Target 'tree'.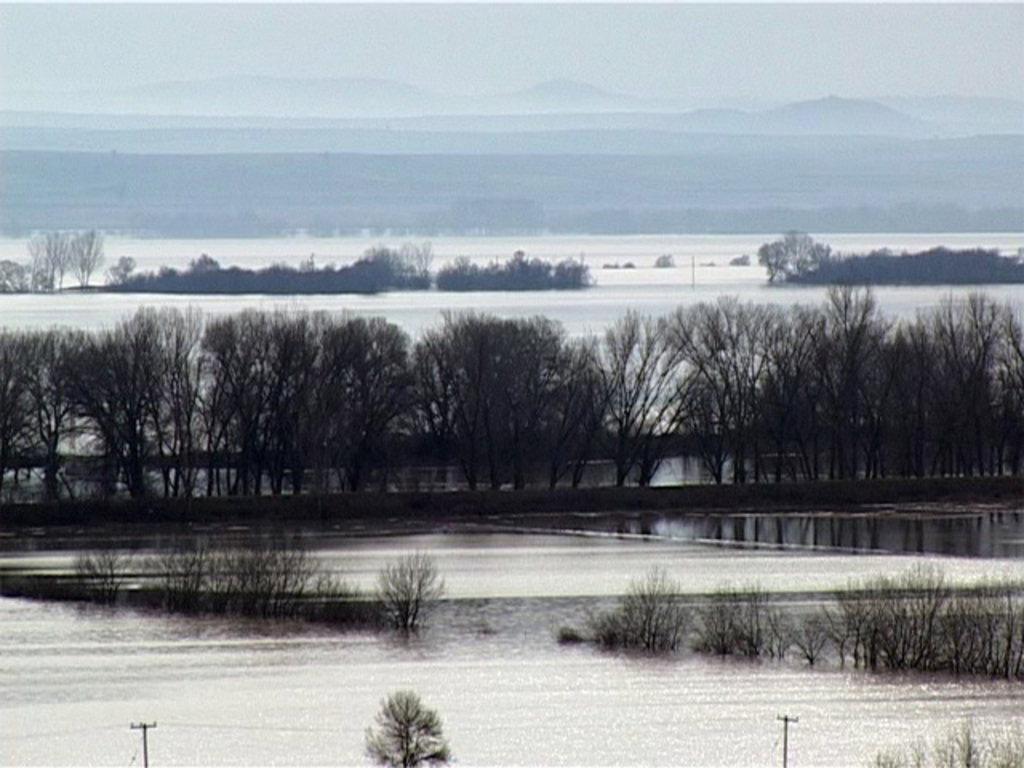
Target region: 107/253/134/283.
